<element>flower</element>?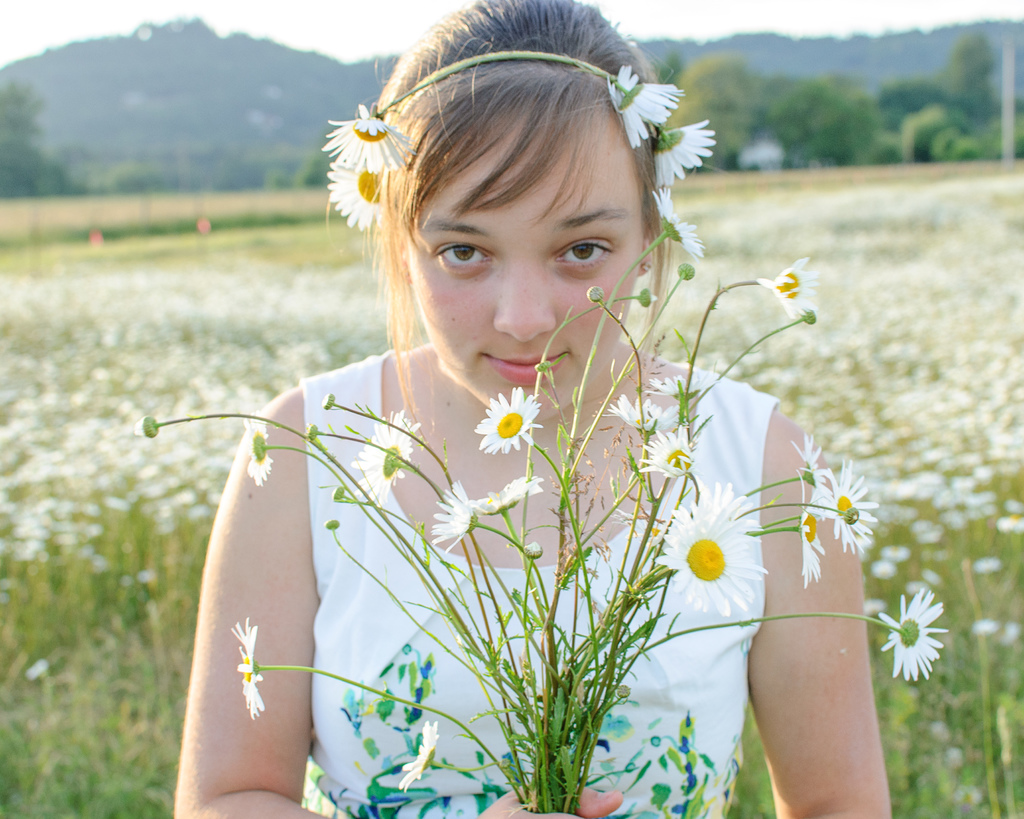
[663,515,754,622]
